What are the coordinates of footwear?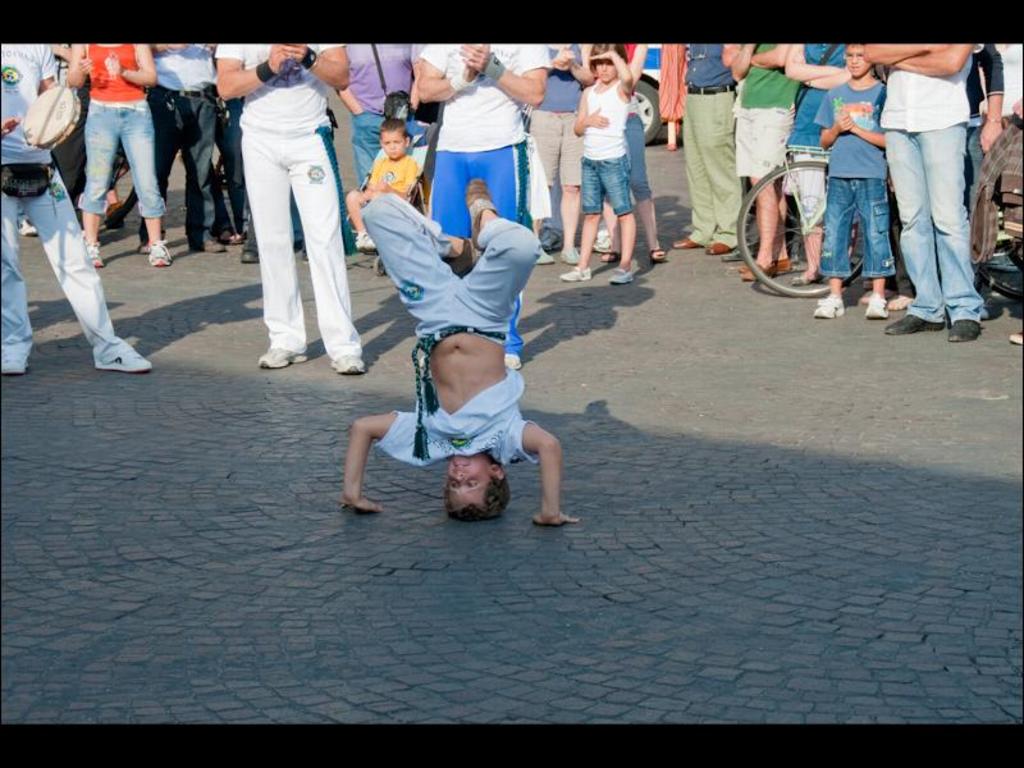
<region>93, 344, 155, 372</region>.
